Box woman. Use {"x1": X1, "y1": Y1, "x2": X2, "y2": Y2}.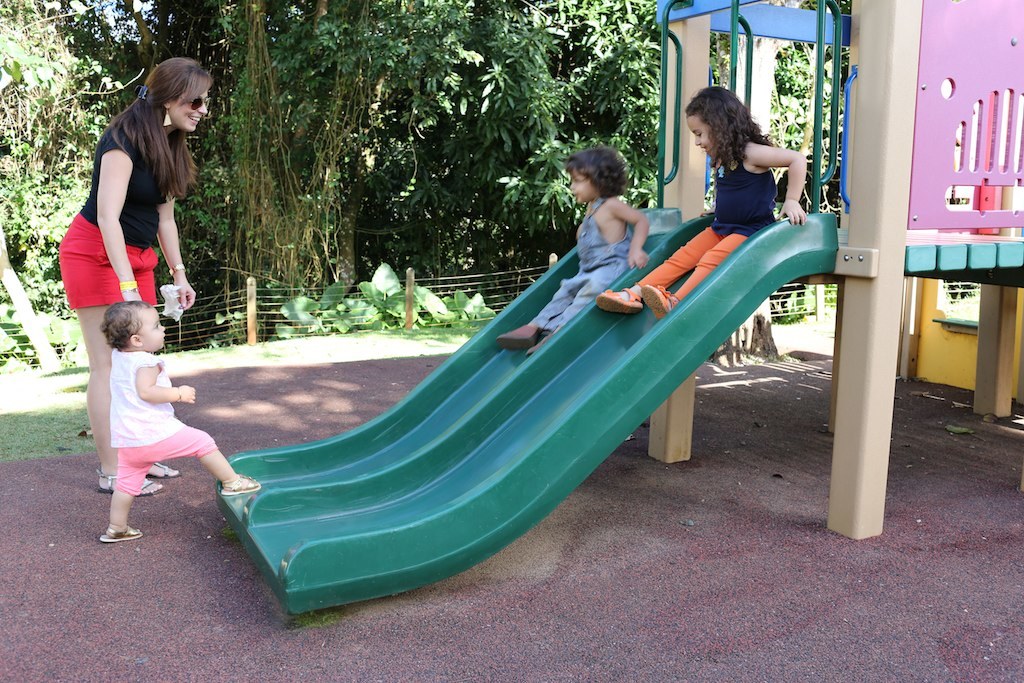
{"x1": 54, "y1": 46, "x2": 218, "y2": 455}.
